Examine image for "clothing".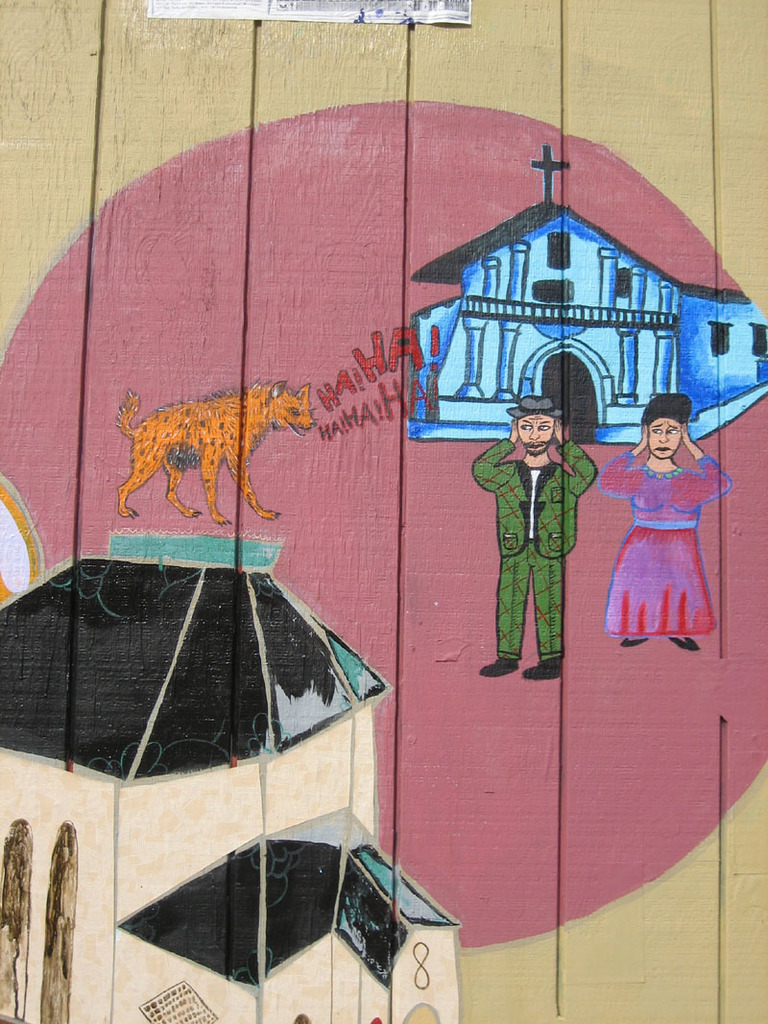
Examination result: select_region(601, 454, 731, 641).
